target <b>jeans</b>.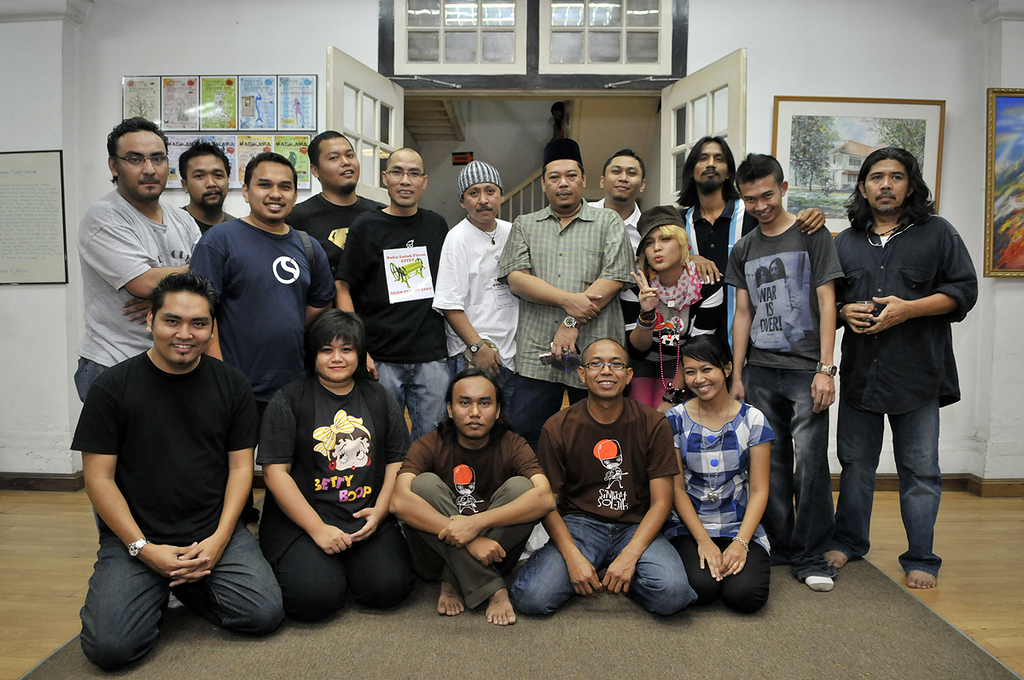
Target region: {"left": 738, "top": 367, "right": 837, "bottom": 582}.
